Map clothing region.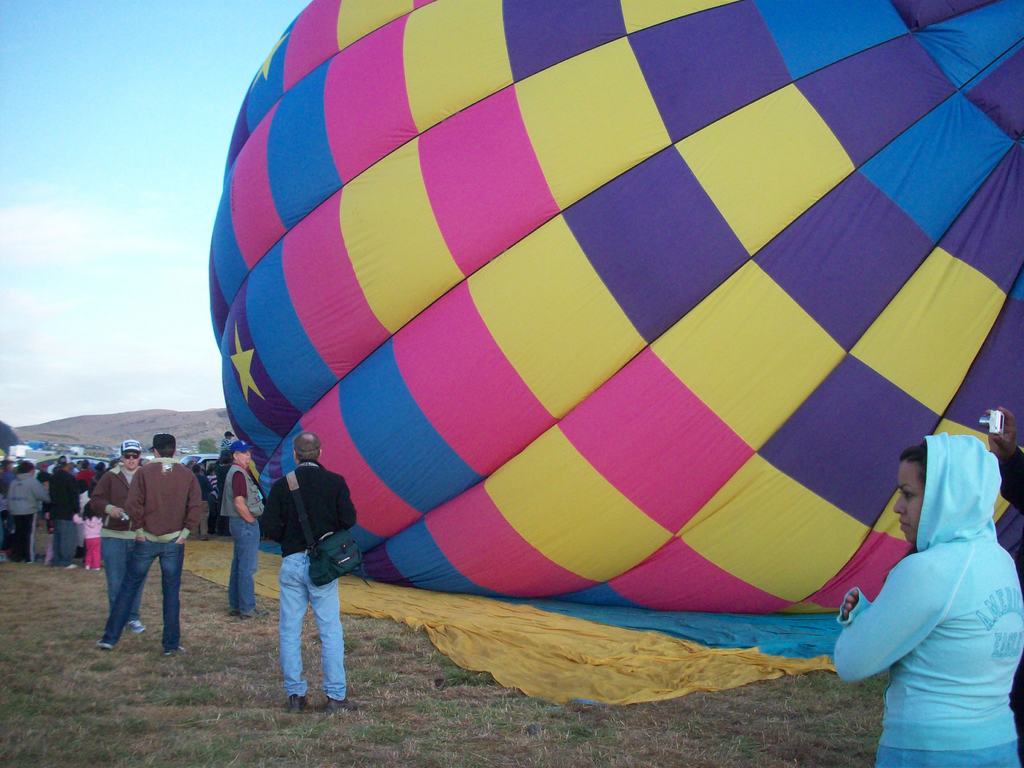
Mapped to box(218, 436, 237, 454).
